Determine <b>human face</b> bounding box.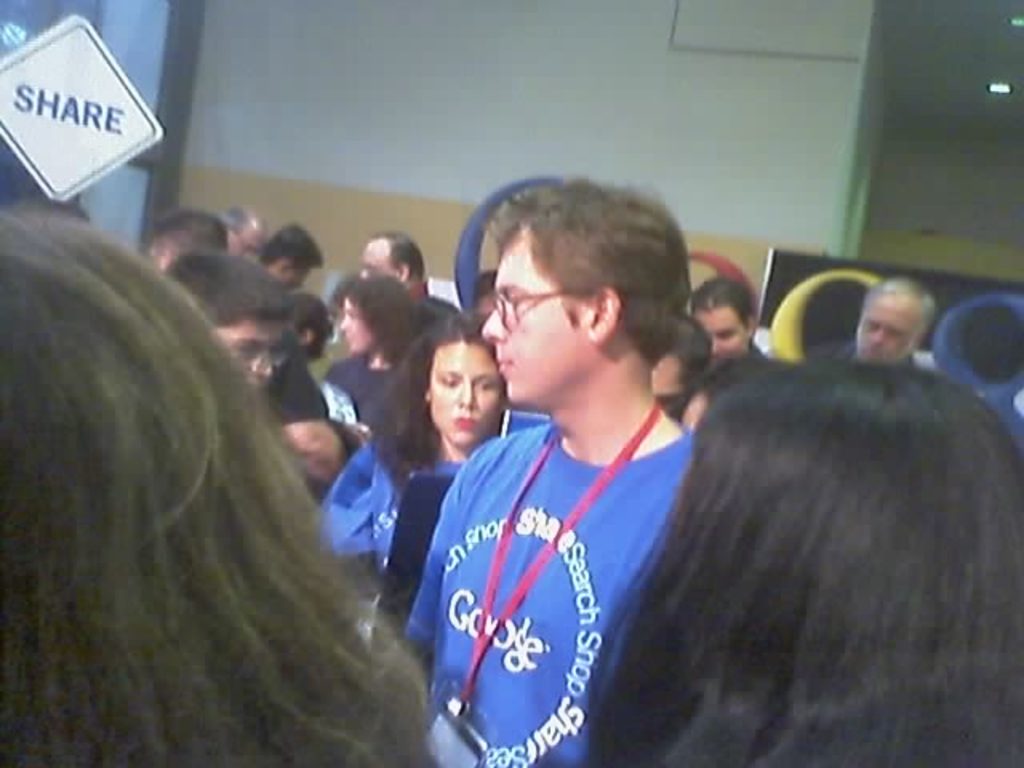
Determined: left=429, top=339, right=507, bottom=448.
